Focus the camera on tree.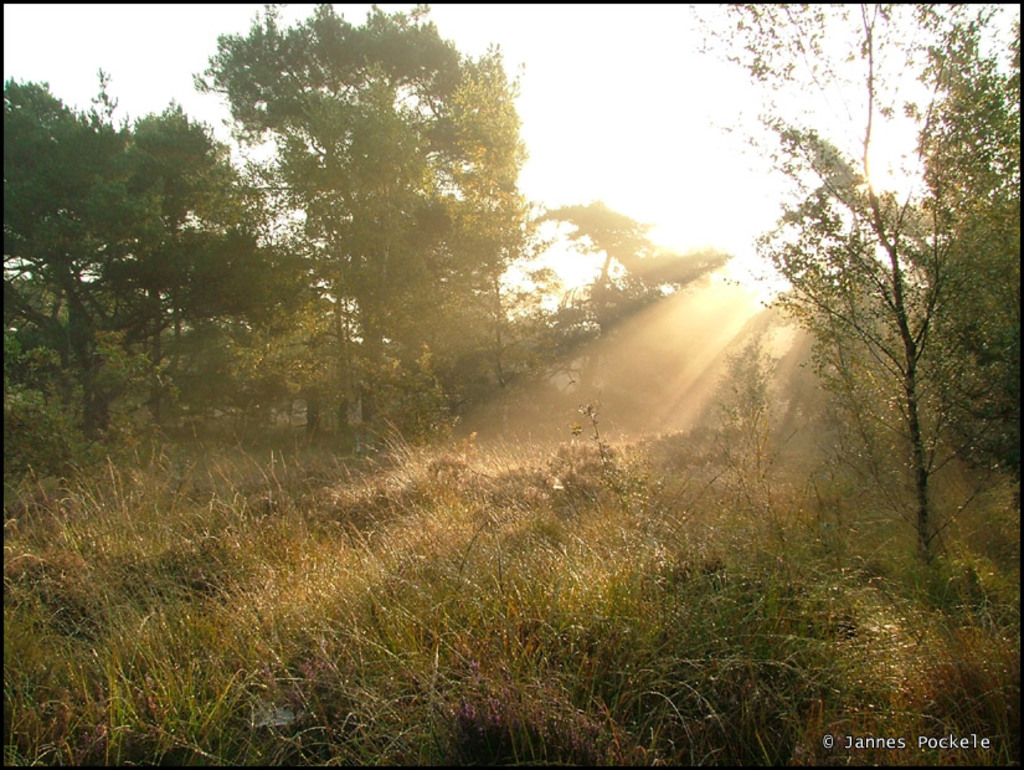
Focus region: rect(181, 24, 545, 460).
